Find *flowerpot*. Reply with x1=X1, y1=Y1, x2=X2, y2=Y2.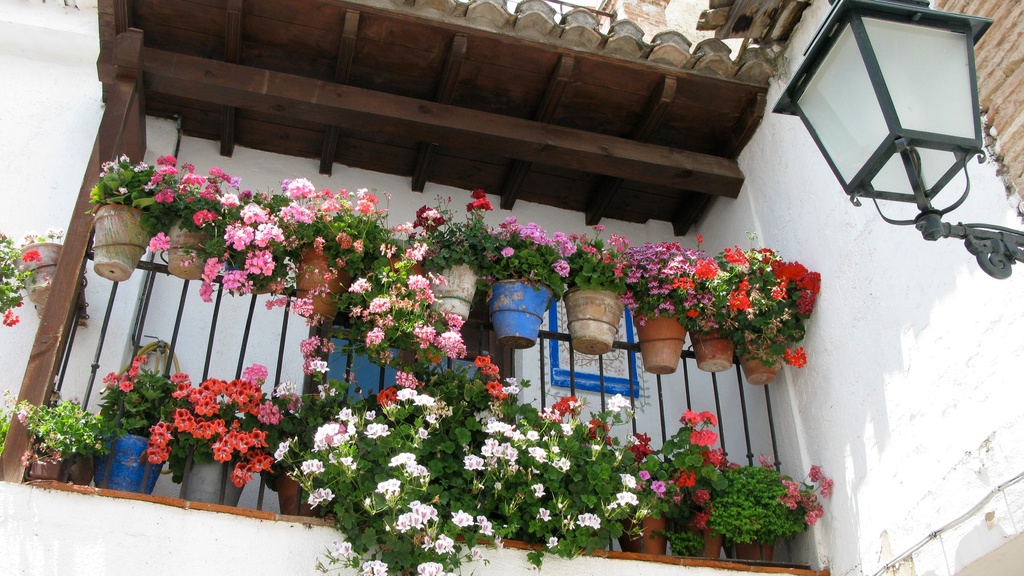
x1=182, y1=448, x2=252, y2=508.
